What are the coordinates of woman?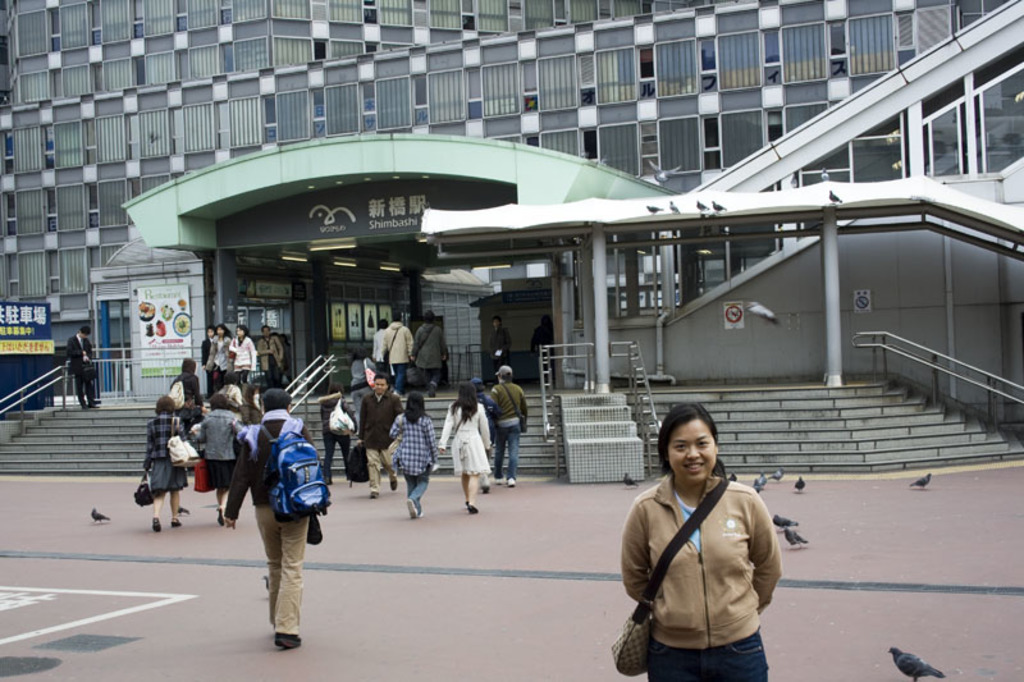
bbox=(436, 384, 490, 513).
